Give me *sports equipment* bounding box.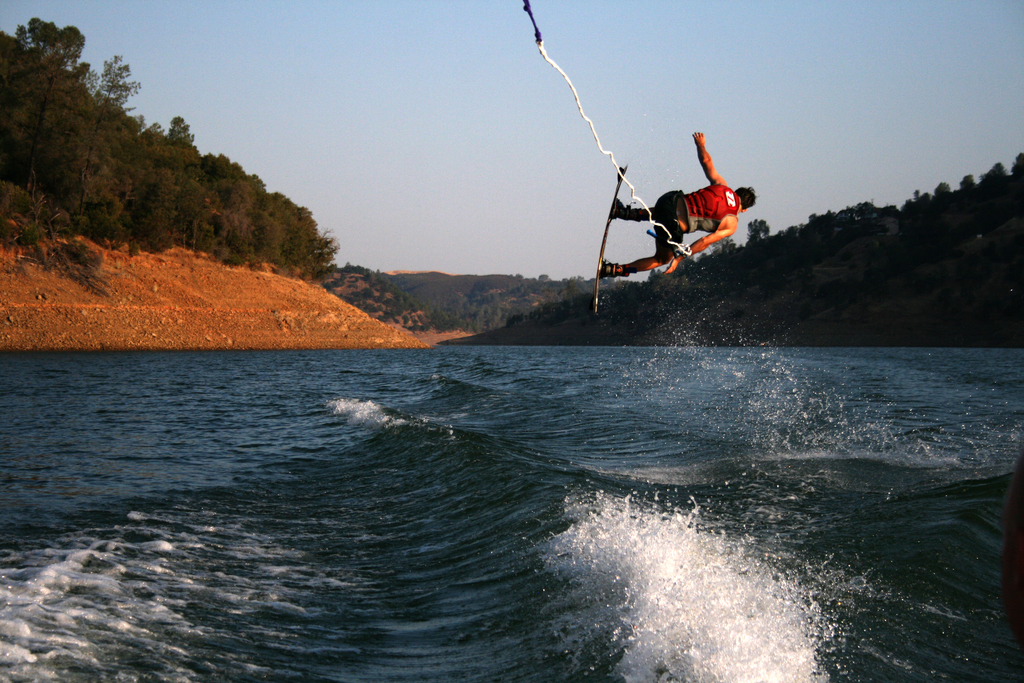
593/165/630/316.
